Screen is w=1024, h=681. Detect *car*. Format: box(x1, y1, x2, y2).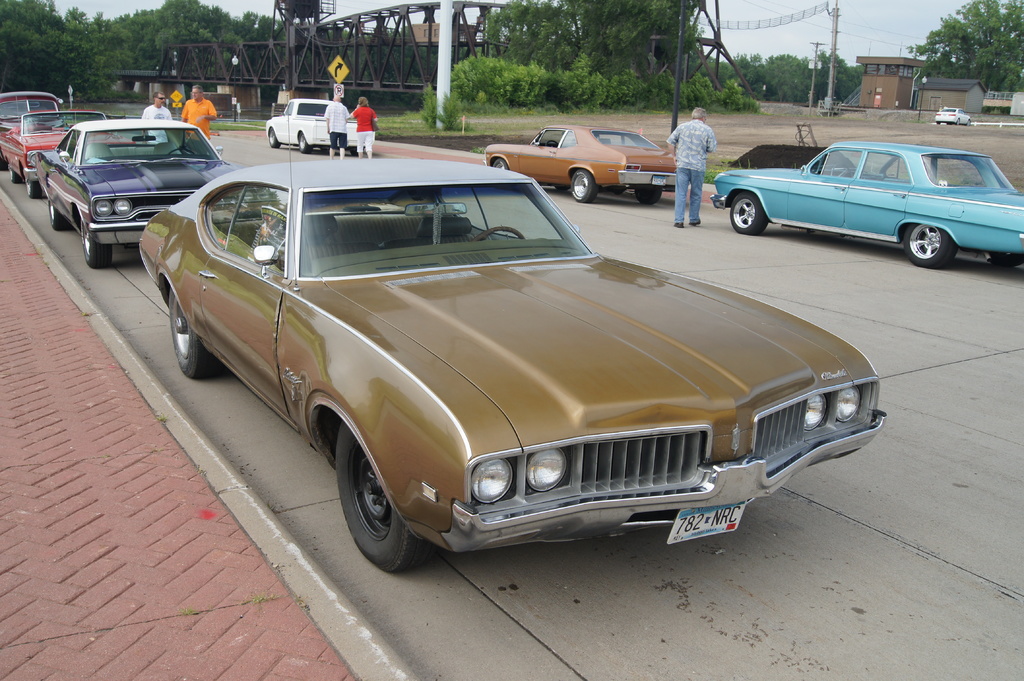
box(488, 123, 677, 203).
